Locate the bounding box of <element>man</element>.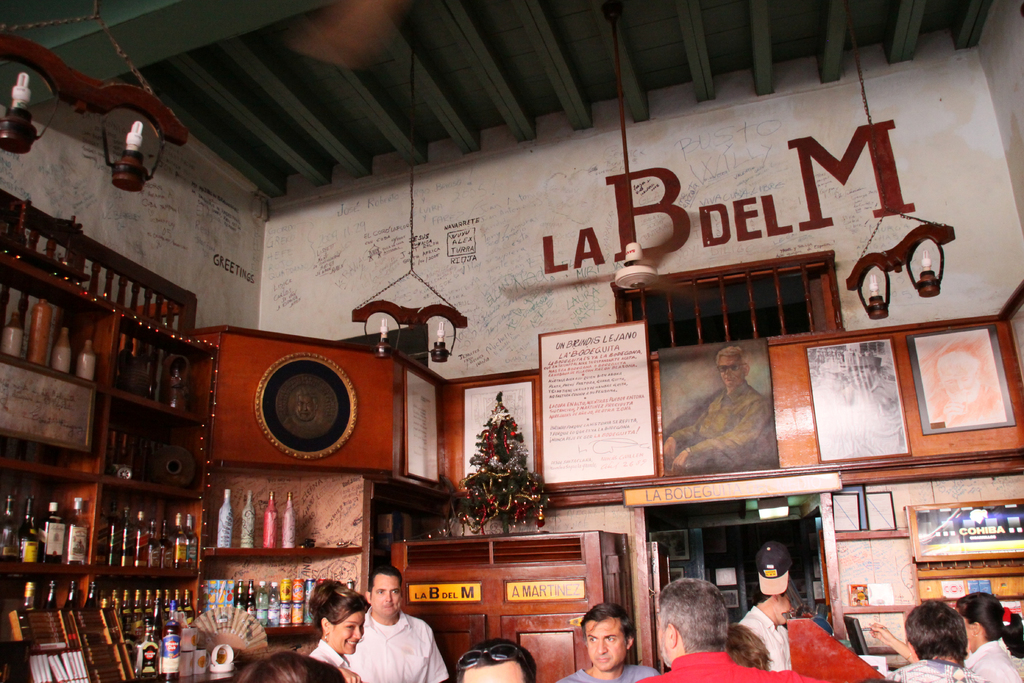
Bounding box: <box>312,558,463,676</box>.
